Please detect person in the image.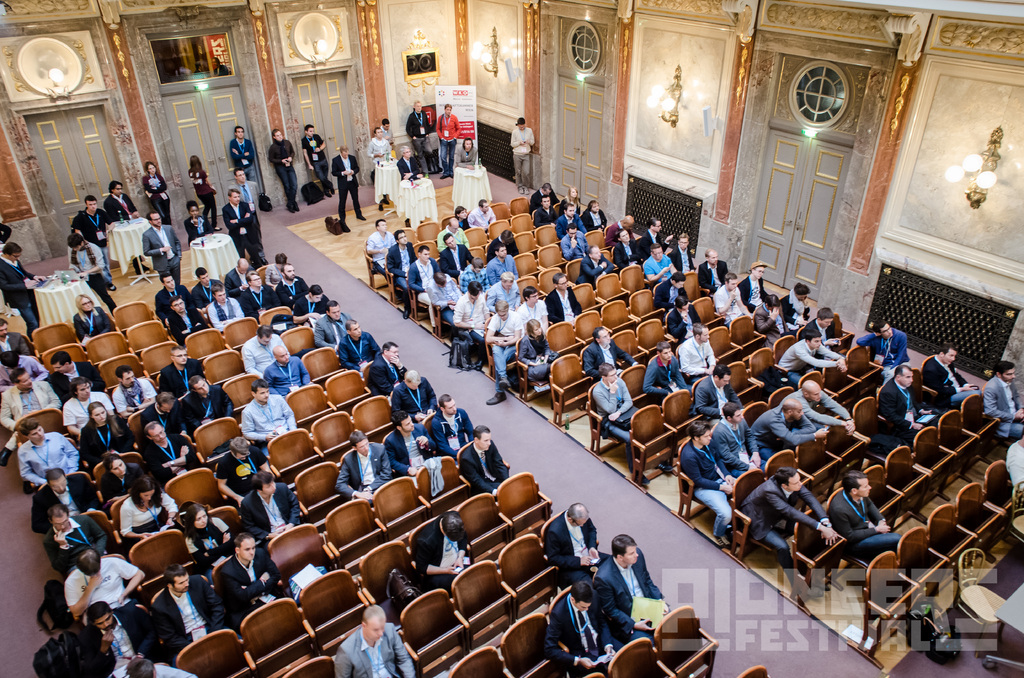
(x1=186, y1=201, x2=211, y2=246).
